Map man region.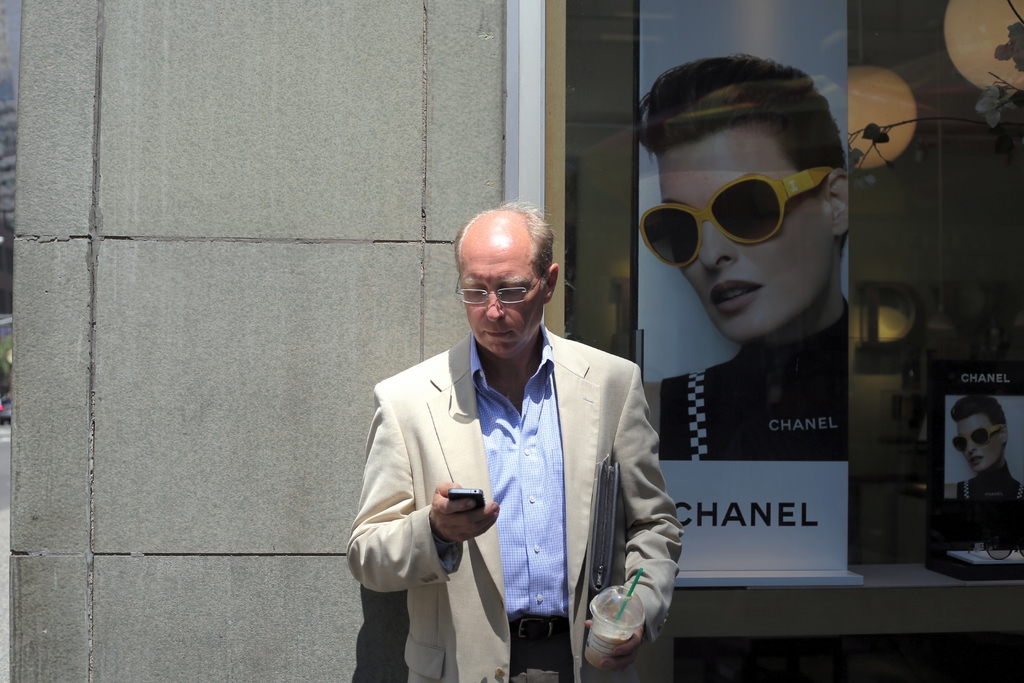
Mapped to 360:210:685:682.
